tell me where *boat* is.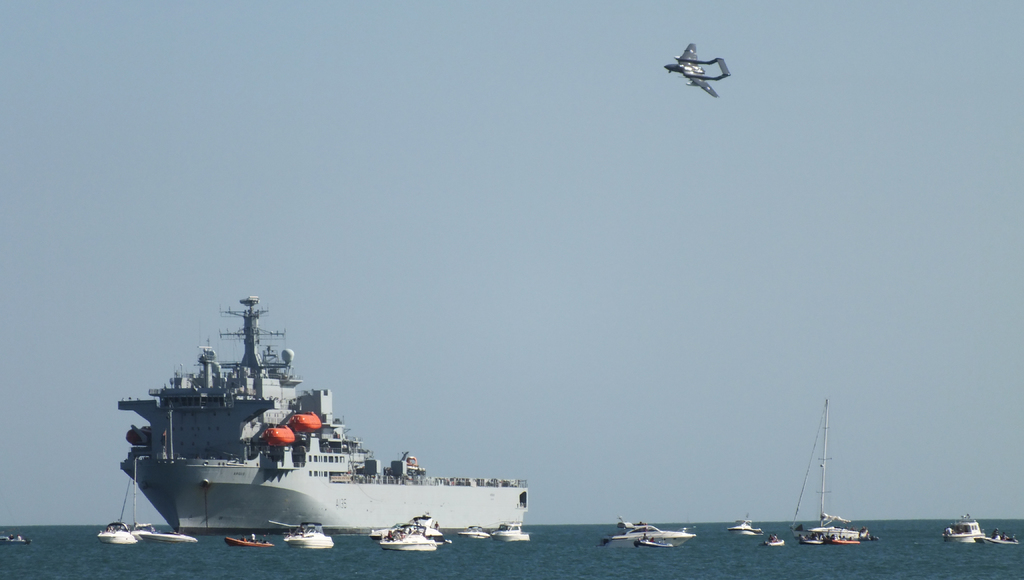
*boat* is at [378, 512, 438, 552].
